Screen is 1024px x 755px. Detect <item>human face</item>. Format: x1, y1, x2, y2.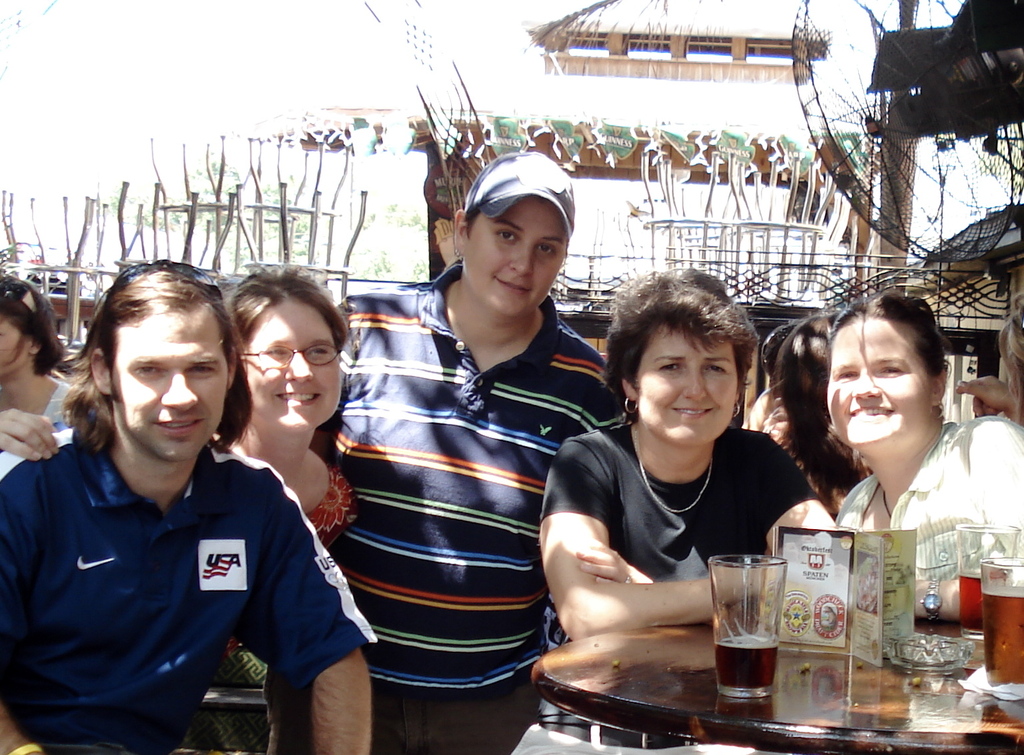
247, 301, 340, 428.
